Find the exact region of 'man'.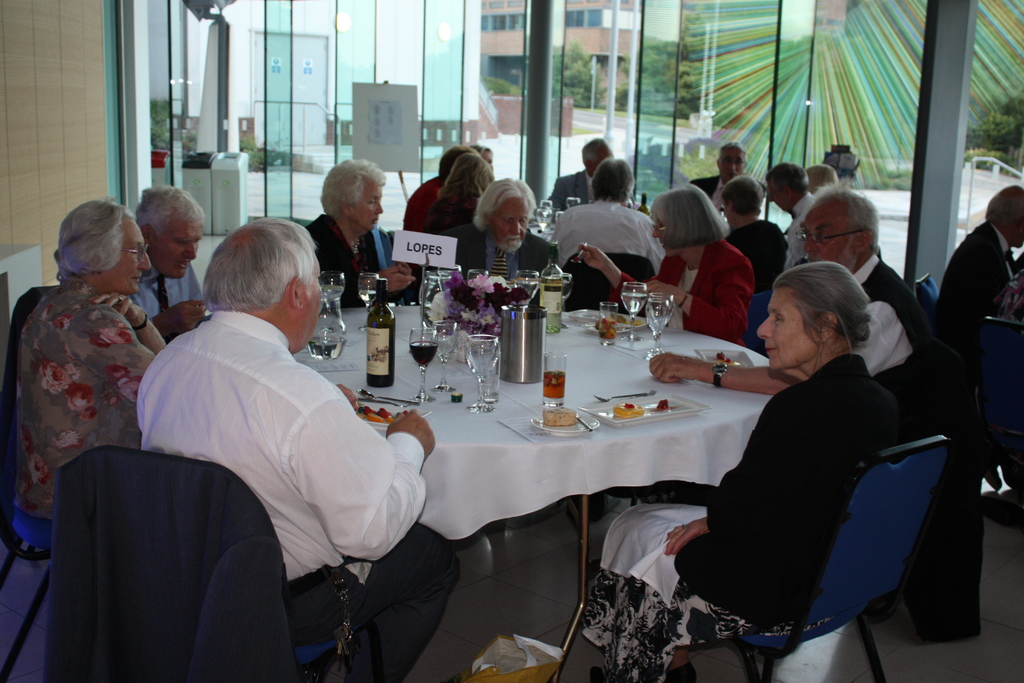
Exact region: box(127, 183, 209, 349).
